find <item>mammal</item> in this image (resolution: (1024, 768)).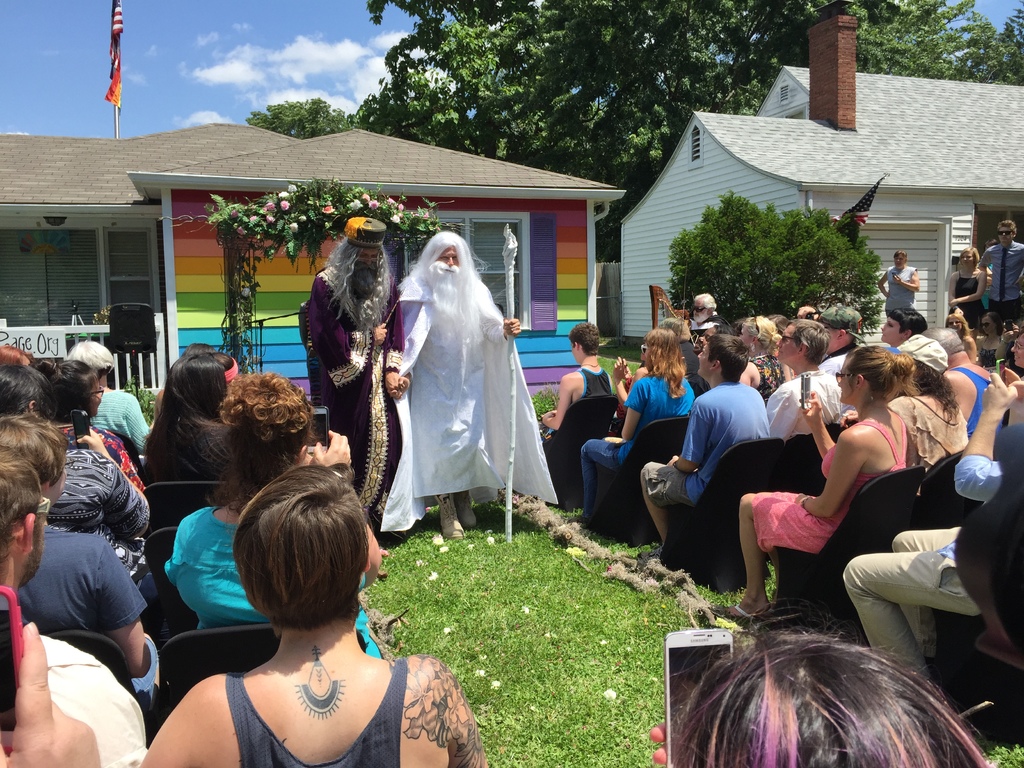
0:410:161:695.
